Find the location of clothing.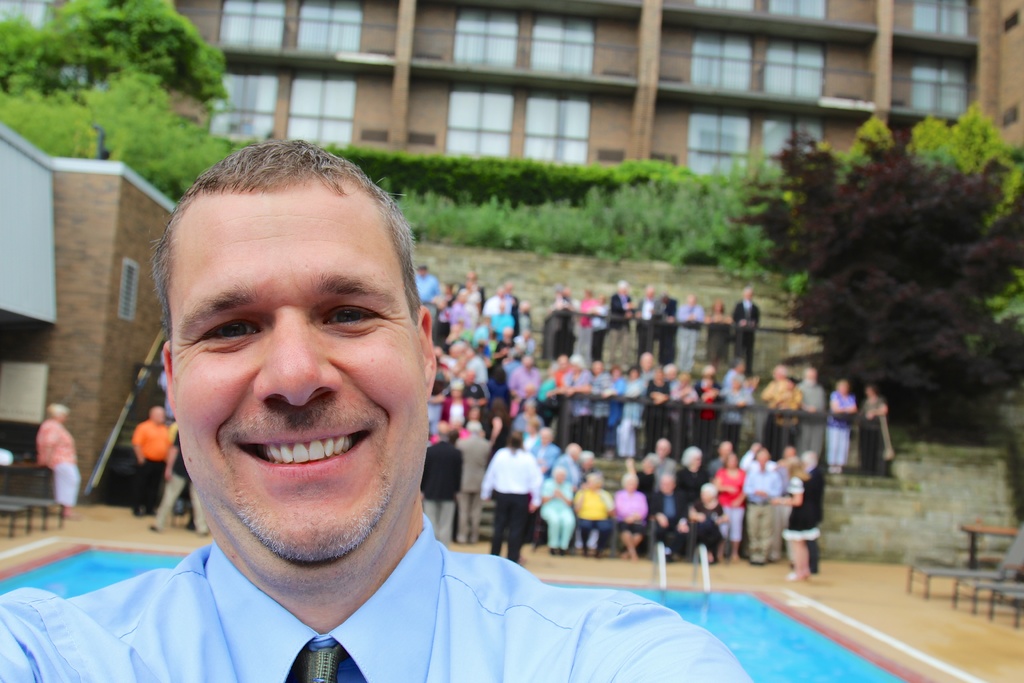
Location: 0:514:753:682.
